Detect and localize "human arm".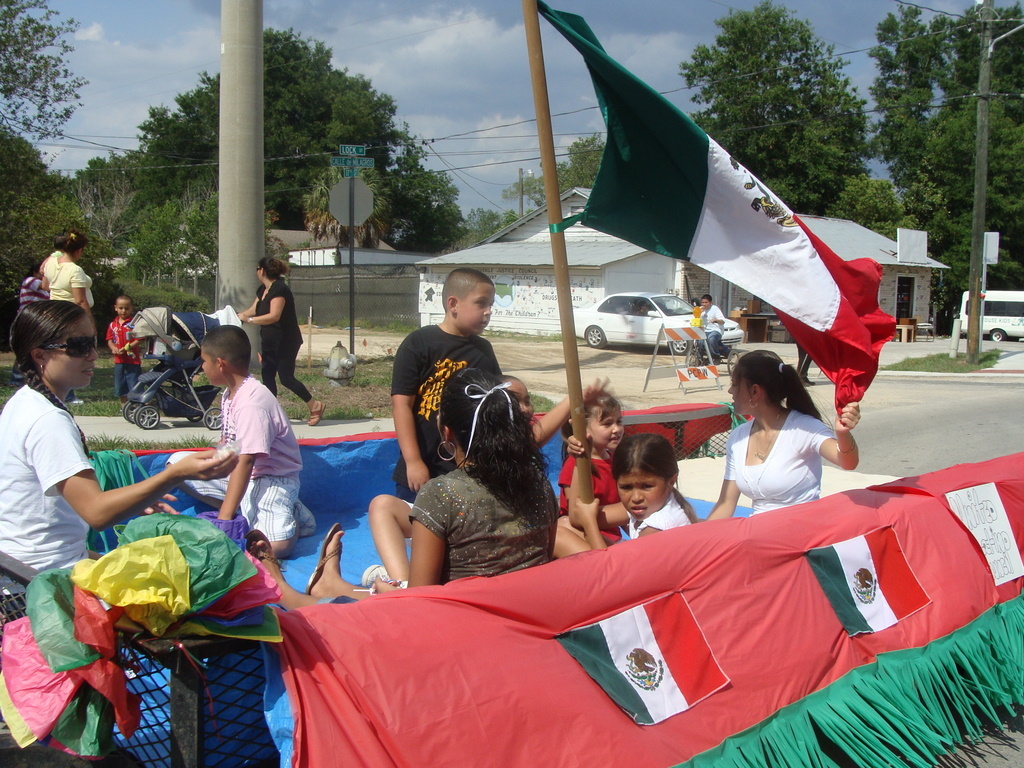
Localized at l=67, t=265, r=97, b=334.
